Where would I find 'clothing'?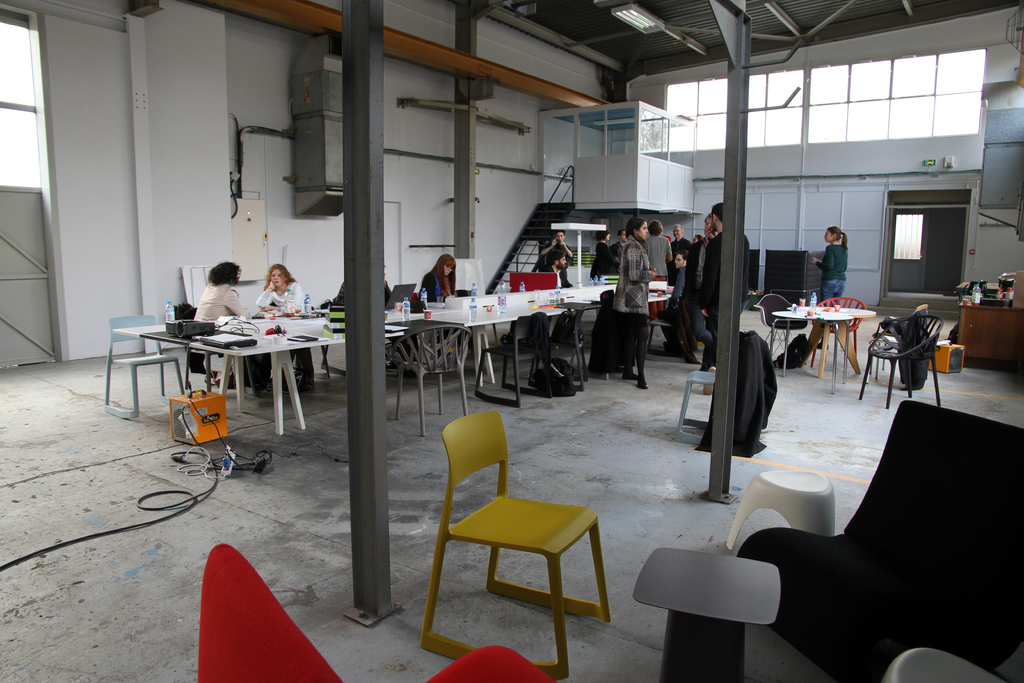
At bbox(671, 268, 697, 361).
